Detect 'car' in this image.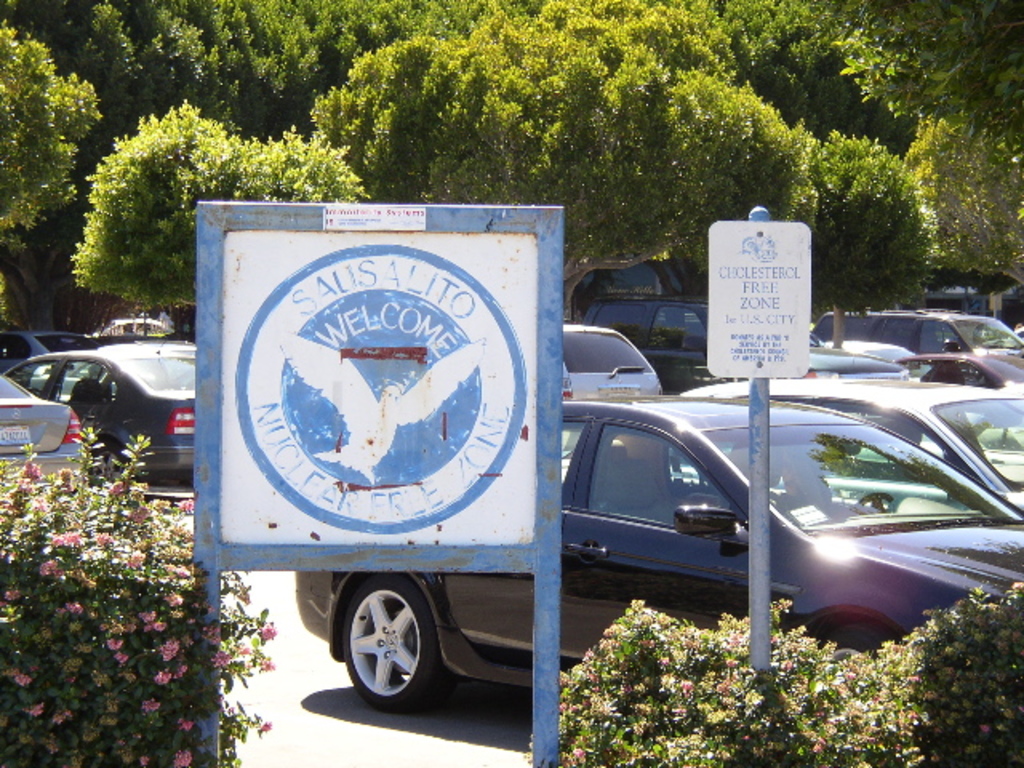
Detection: pyautogui.locateOnScreen(3, 338, 197, 483).
